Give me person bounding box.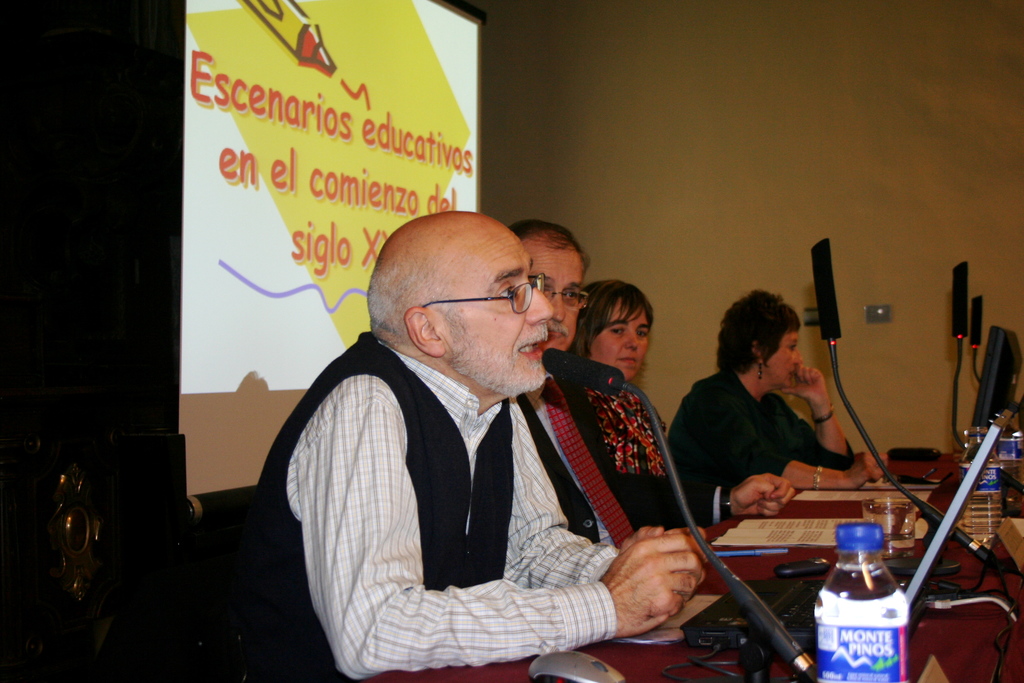
Rect(515, 218, 679, 547).
